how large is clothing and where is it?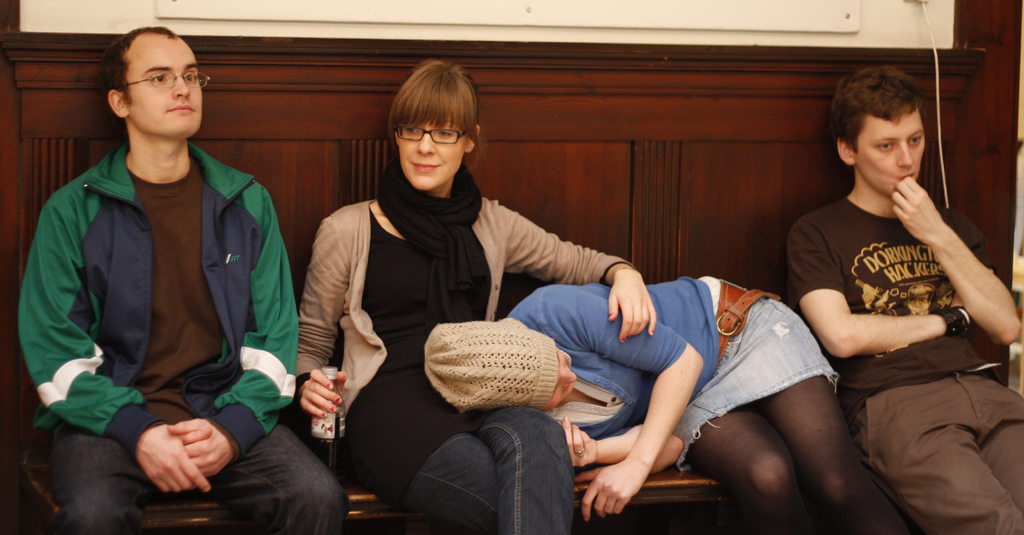
Bounding box: (22, 143, 341, 534).
